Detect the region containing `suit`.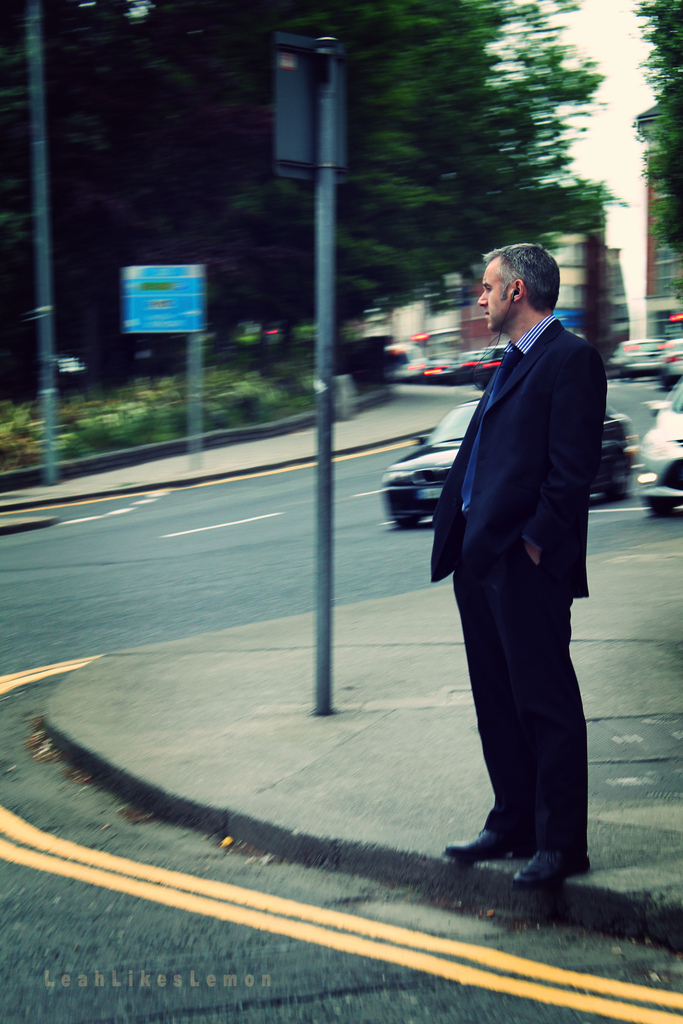
x1=426 y1=255 x2=615 y2=872.
